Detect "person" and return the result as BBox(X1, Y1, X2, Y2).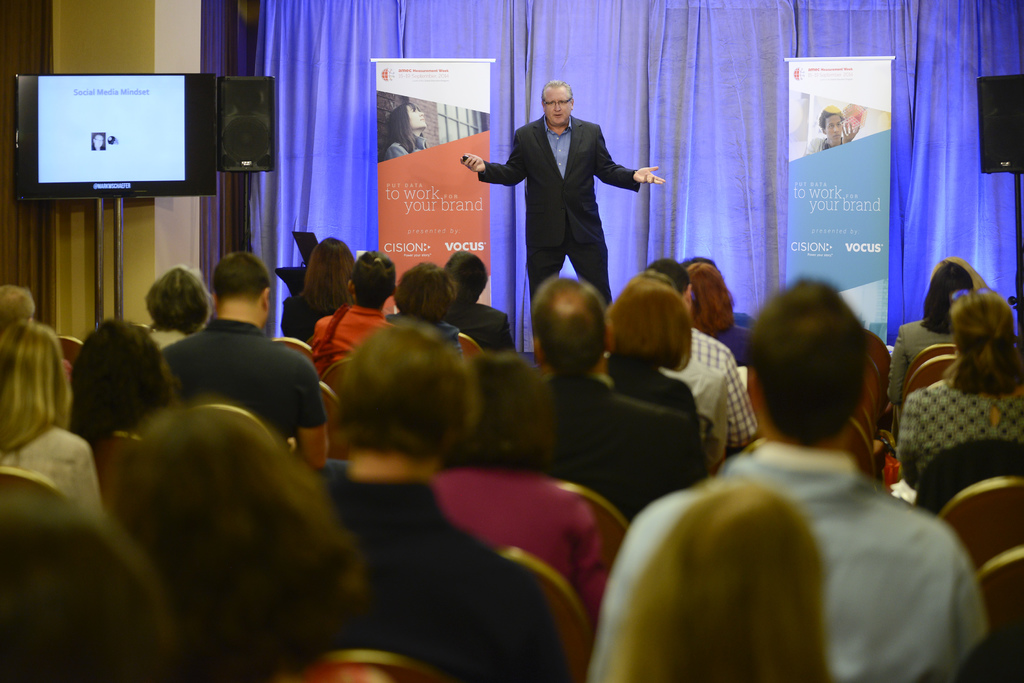
BBox(280, 236, 348, 336).
